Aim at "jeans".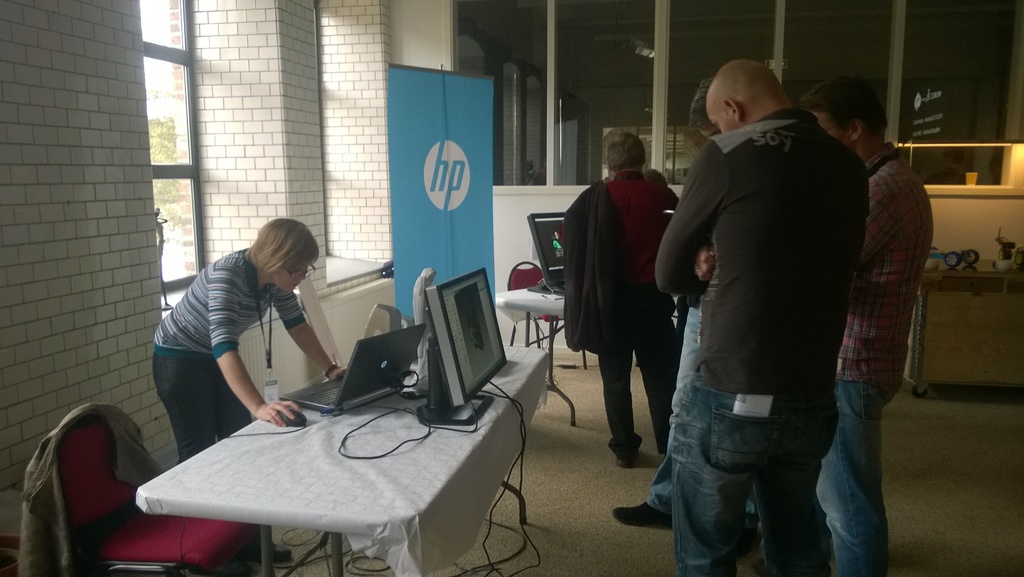
Aimed at locate(808, 355, 897, 574).
